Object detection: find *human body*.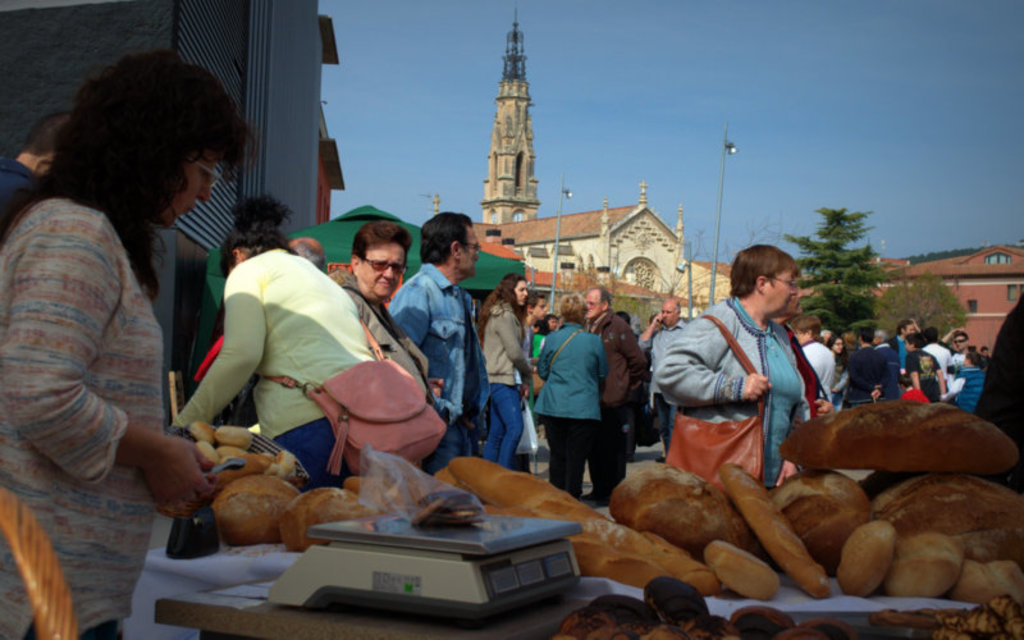
[180, 257, 422, 502].
